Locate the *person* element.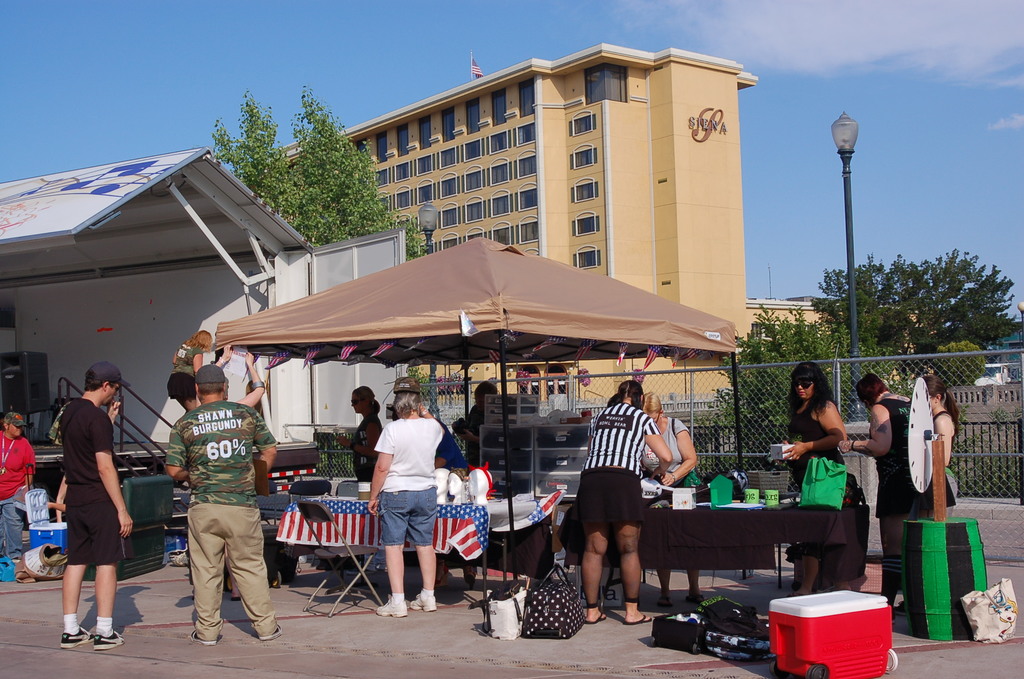
Element bbox: 365:376:450:621.
